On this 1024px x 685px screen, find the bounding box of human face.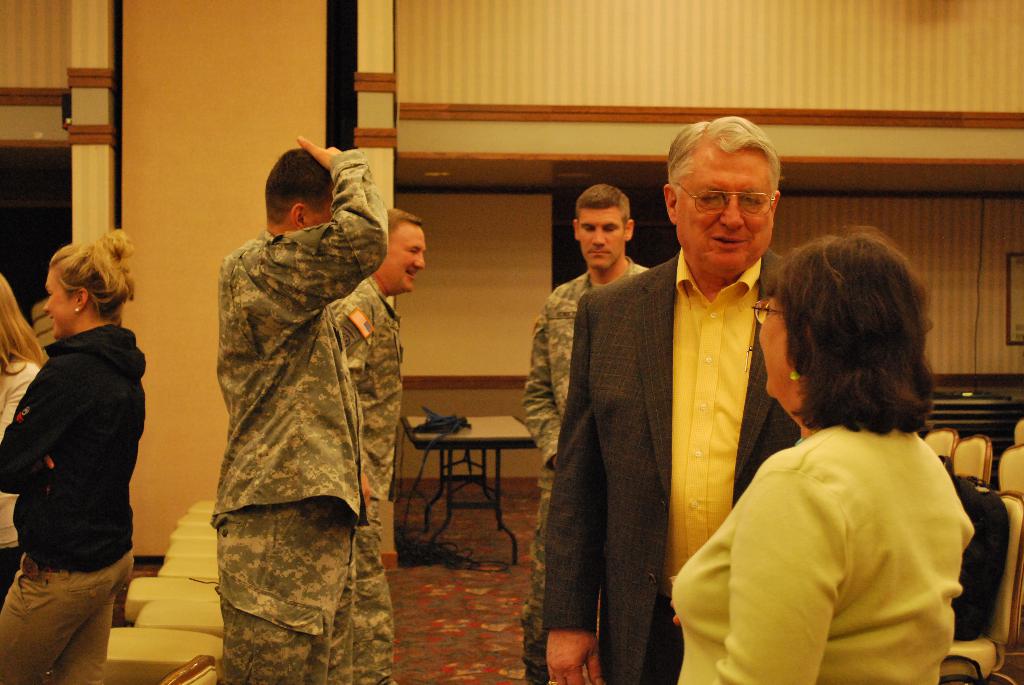
Bounding box: bbox(385, 226, 430, 290).
